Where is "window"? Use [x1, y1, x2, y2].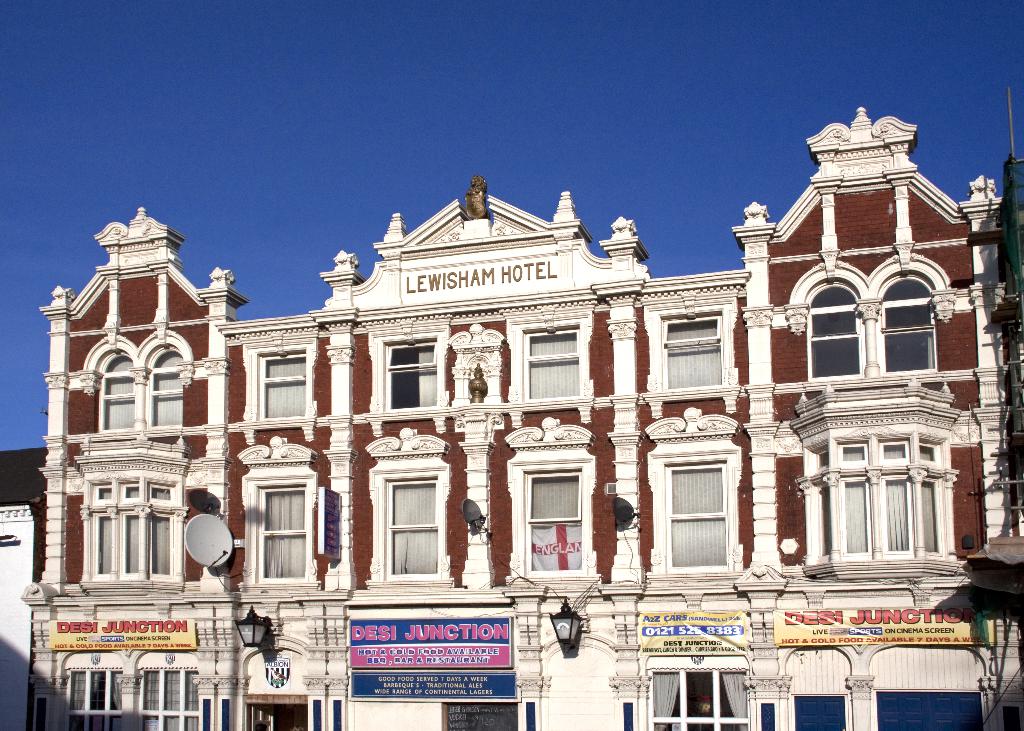
[257, 338, 316, 418].
